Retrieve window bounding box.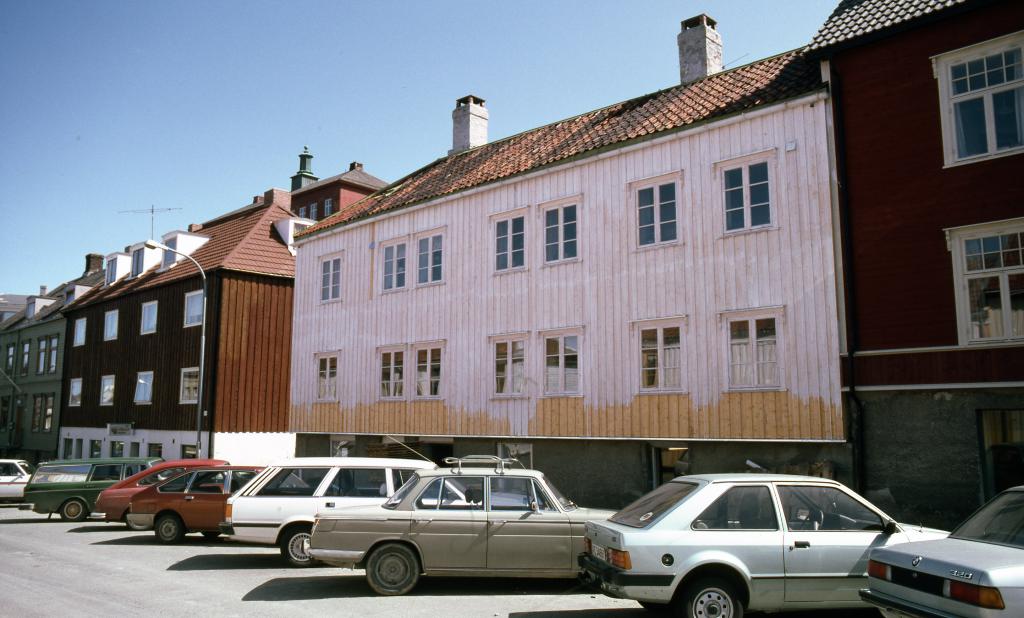
Bounding box: <box>942,213,1023,345</box>.
